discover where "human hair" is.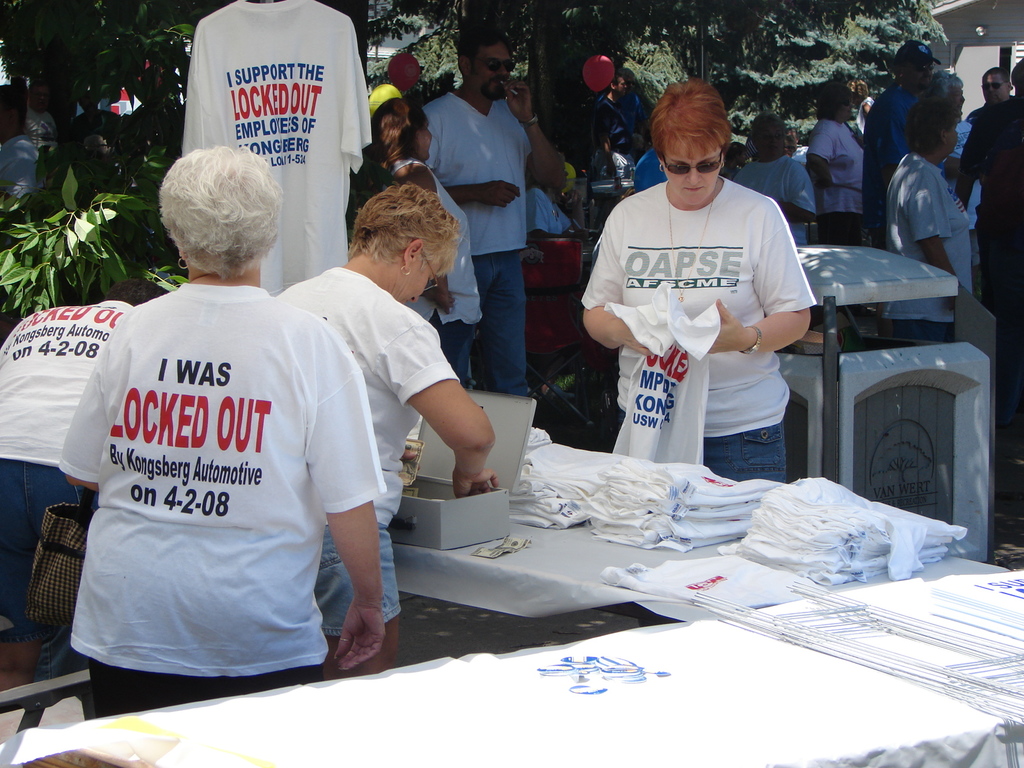
Discovered at (x1=0, y1=83, x2=25, y2=124).
